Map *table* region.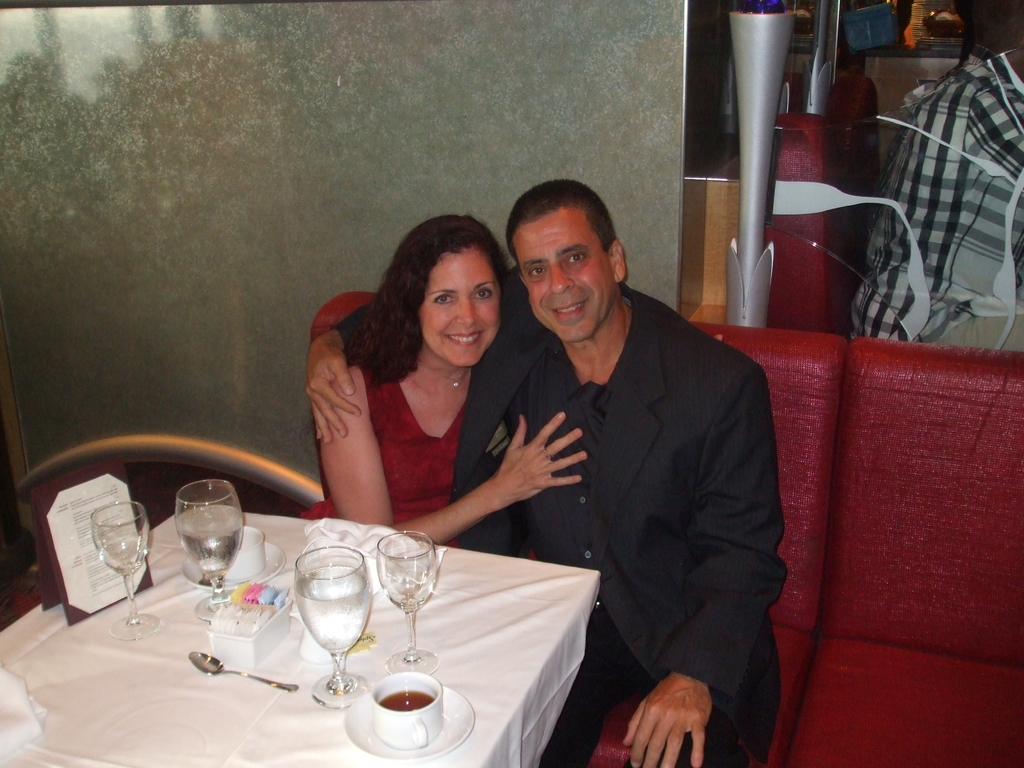
Mapped to 0:513:534:767.
